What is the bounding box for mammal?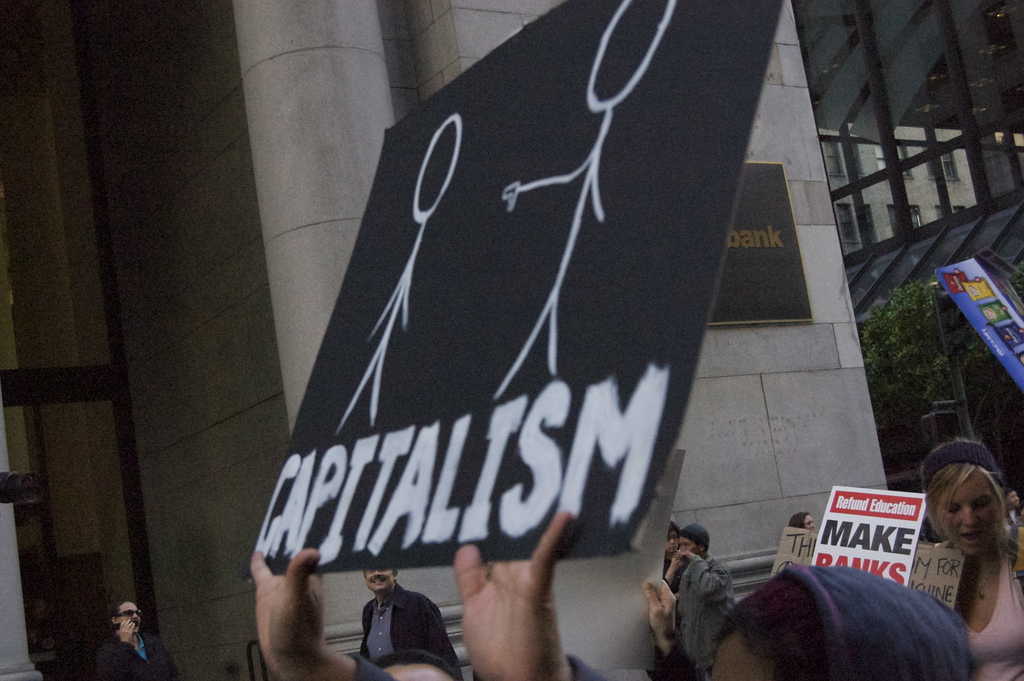
[x1=1008, y1=489, x2=1023, y2=523].
